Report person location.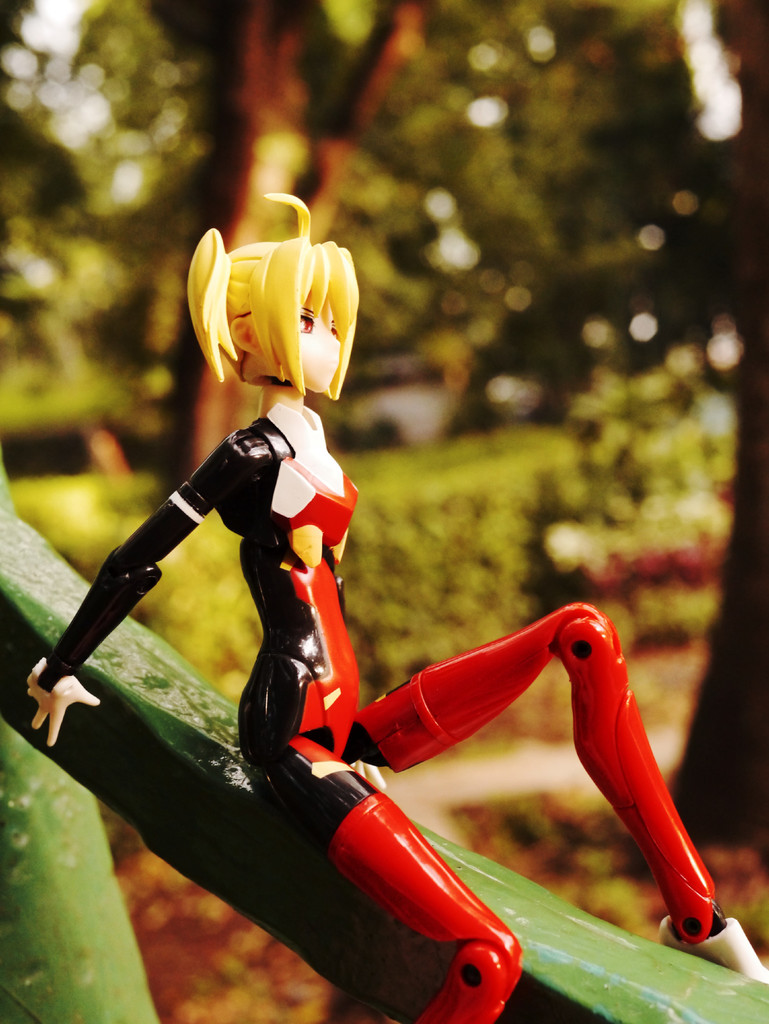
Report: <box>22,234,695,1023</box>.
